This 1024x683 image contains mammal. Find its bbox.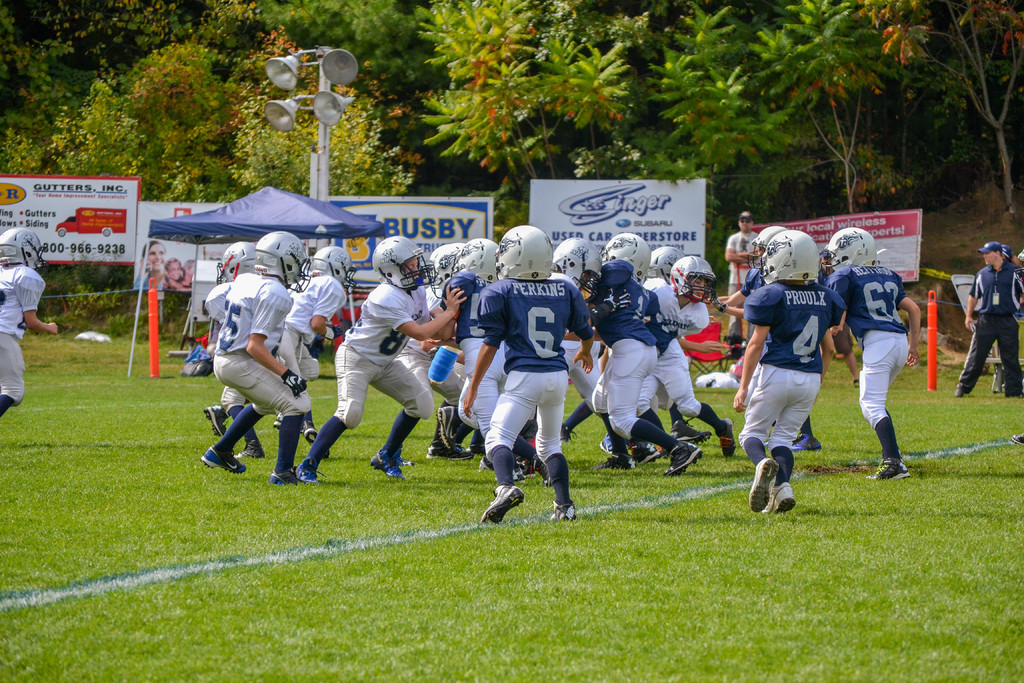
135:240:170:291.
